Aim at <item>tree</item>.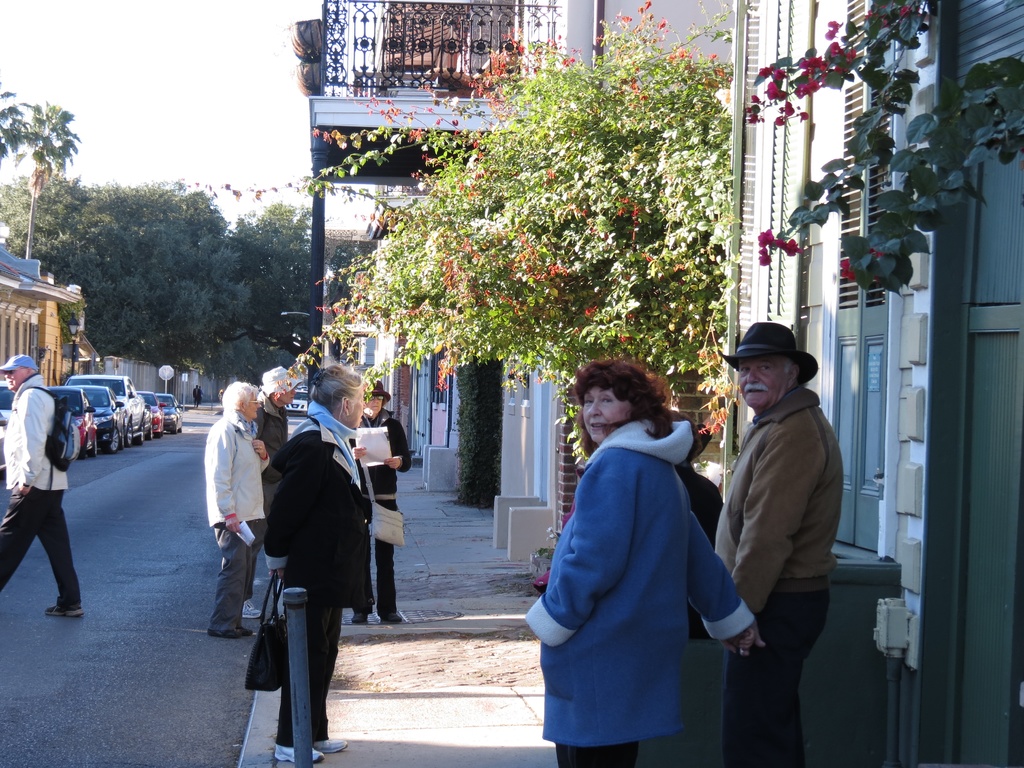
Aimed at 0:176:256:373.
